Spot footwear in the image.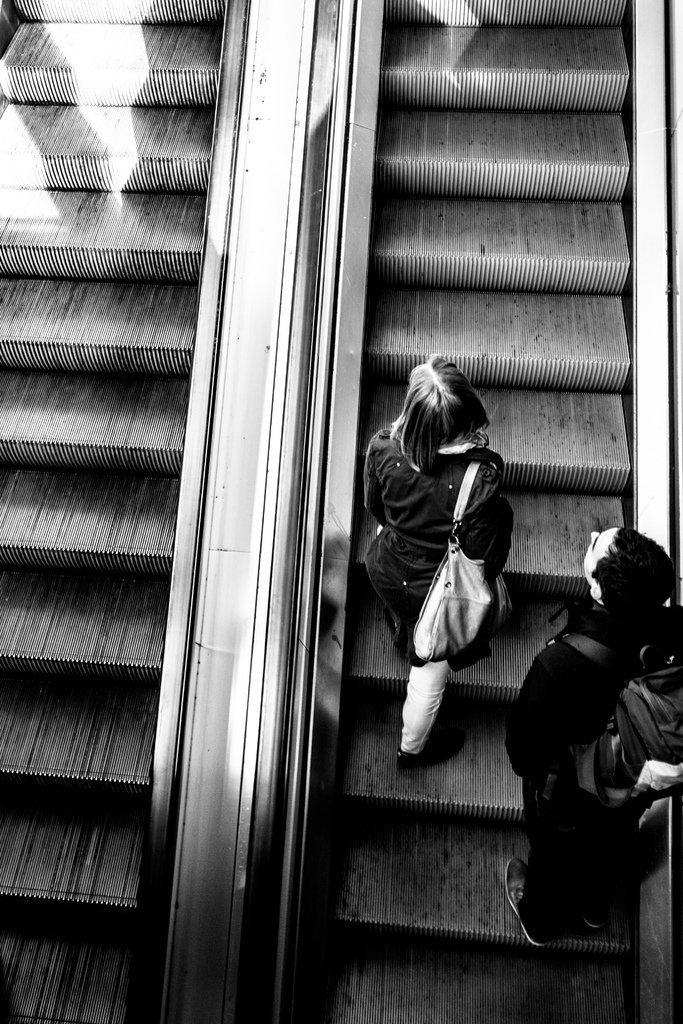
footwear found at 570 879 608 932.
